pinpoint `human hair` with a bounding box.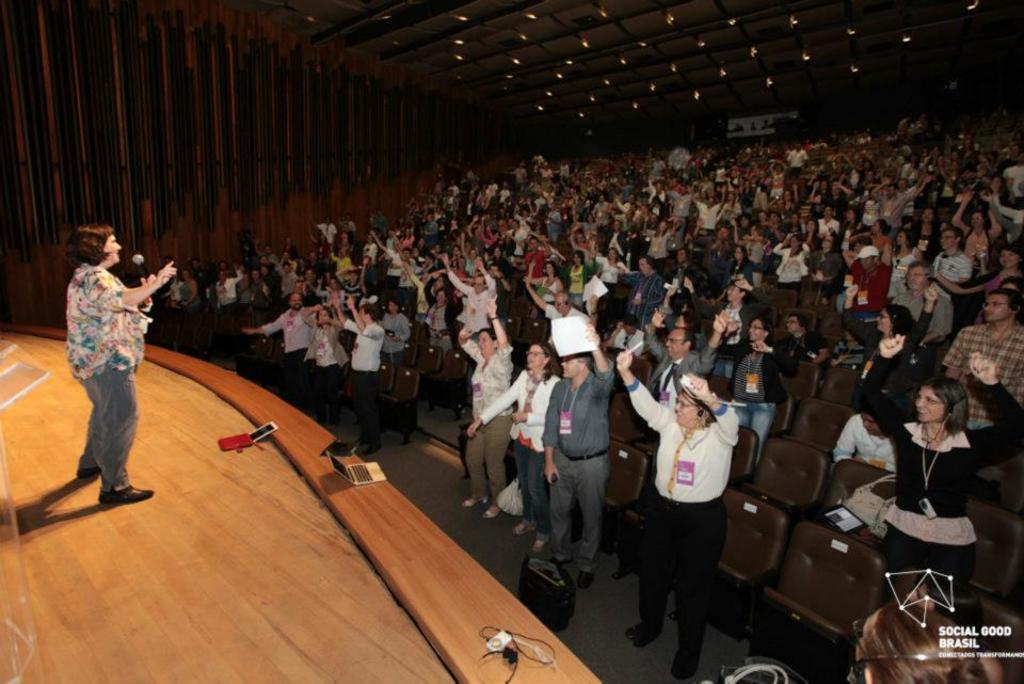
750,315,767,333.
